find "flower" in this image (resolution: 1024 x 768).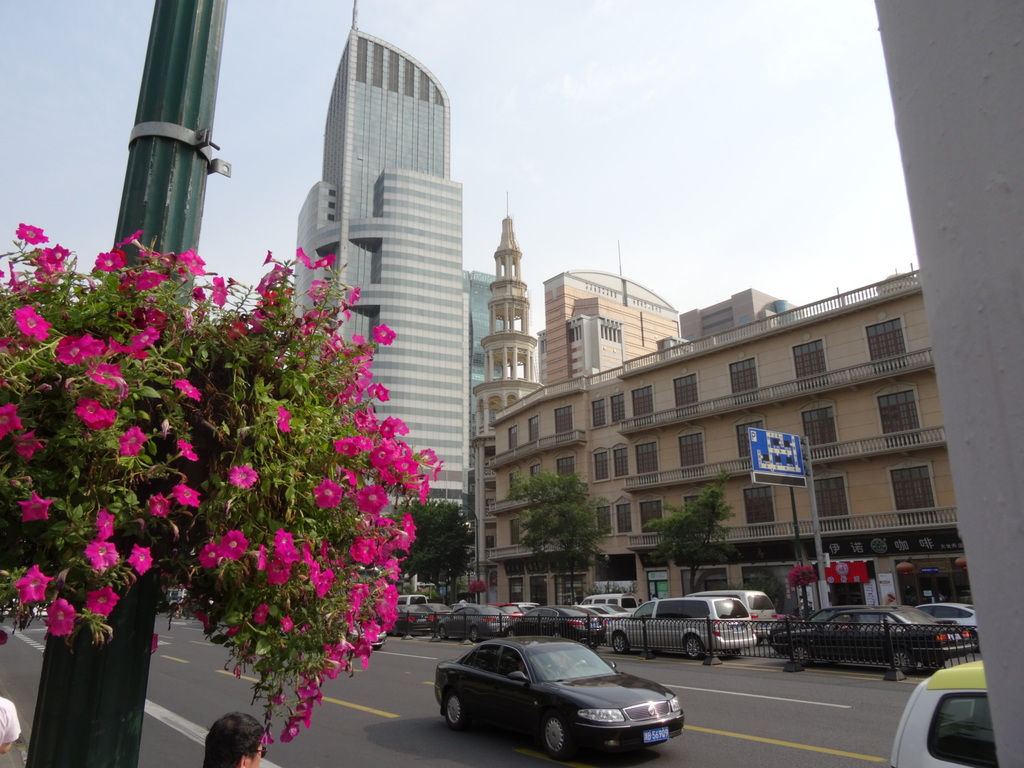
l=10, t=561, r=55, b=607.
